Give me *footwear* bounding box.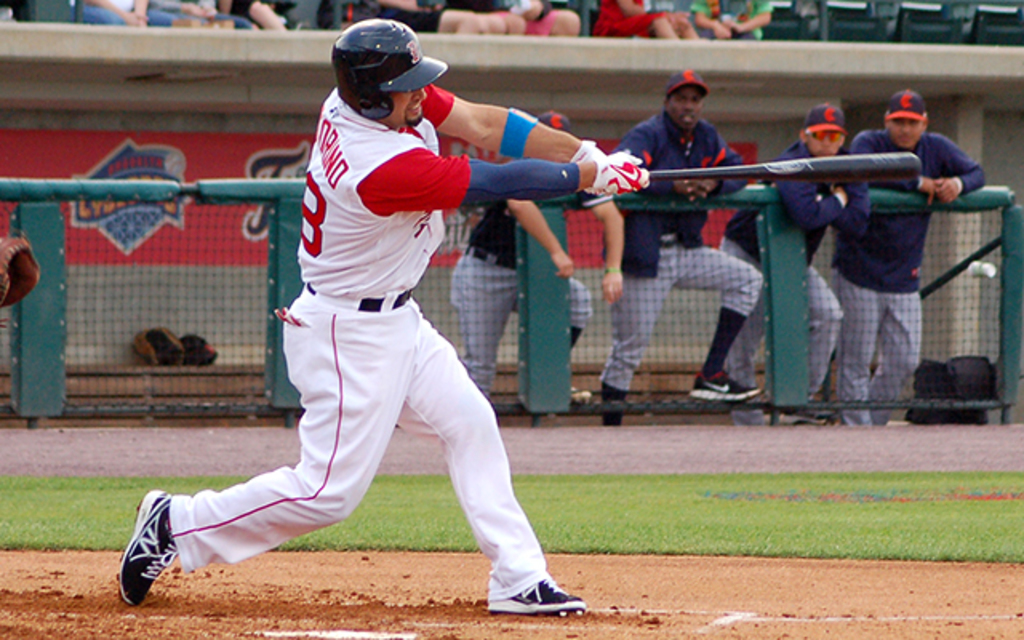
[left=763, top=406, right=843, bottom=424].
